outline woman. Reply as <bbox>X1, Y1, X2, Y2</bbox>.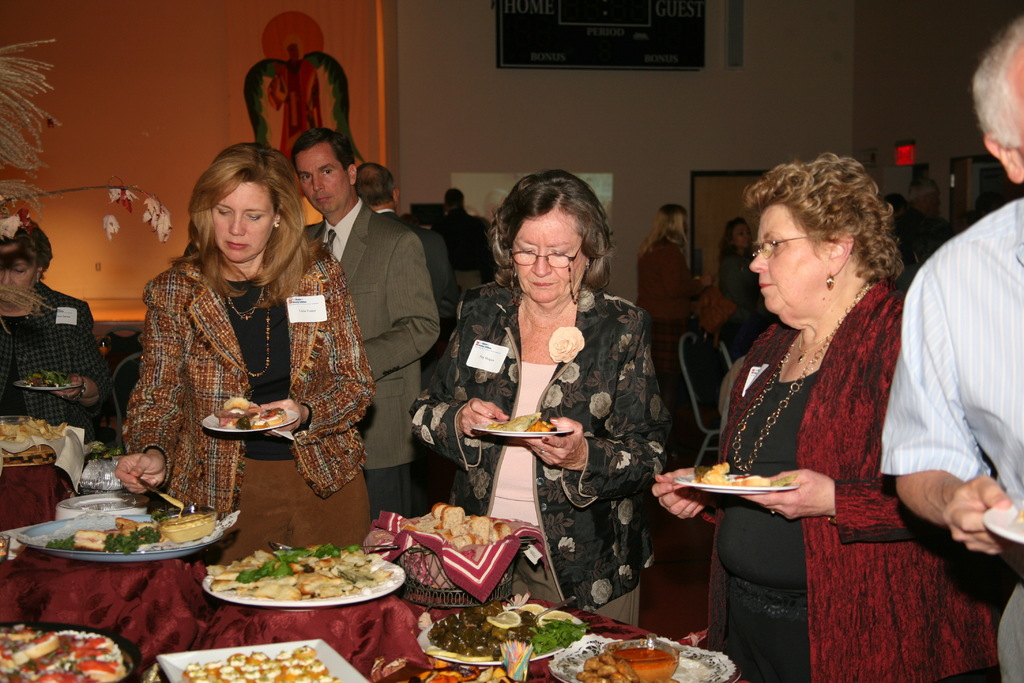
<bbox>649, 151, 997, 682</bbox>.
